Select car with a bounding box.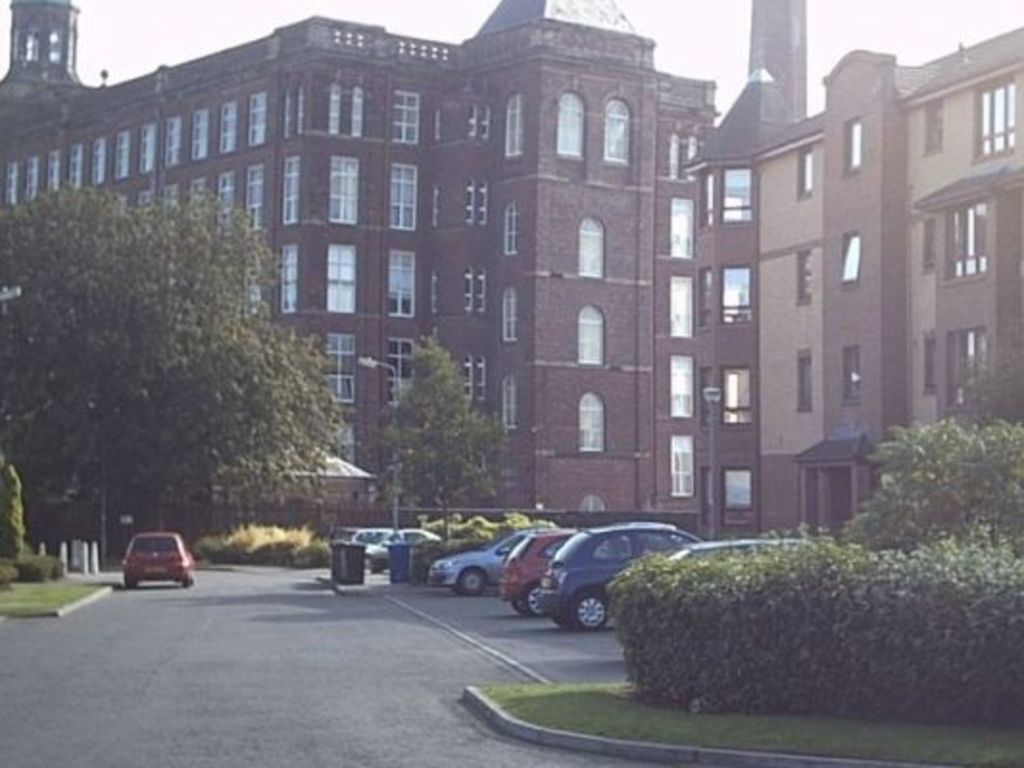
<box>528,516,703,628</box>.
